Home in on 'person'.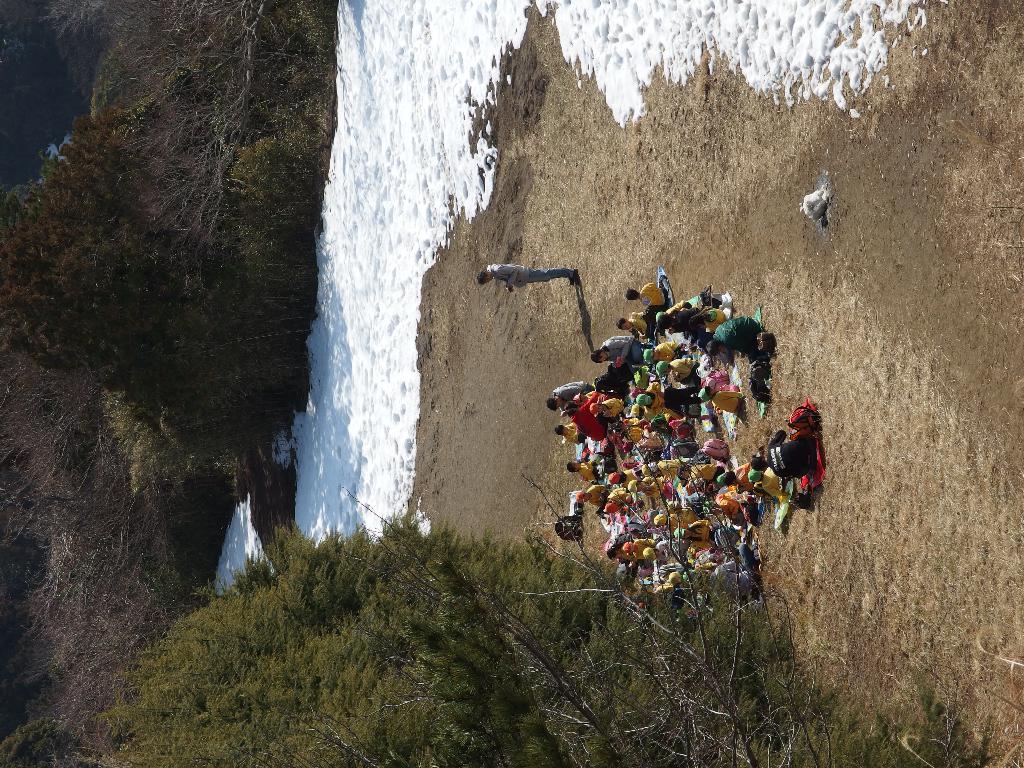
Homed in at 479 263 578 294.
